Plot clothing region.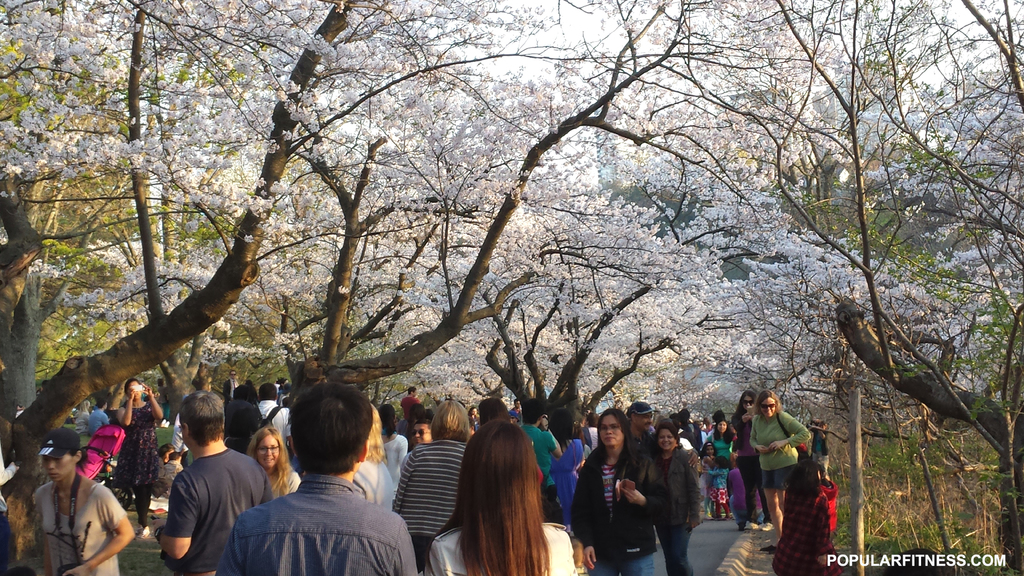
Plotted at detection(141, 431, 250, 564).
